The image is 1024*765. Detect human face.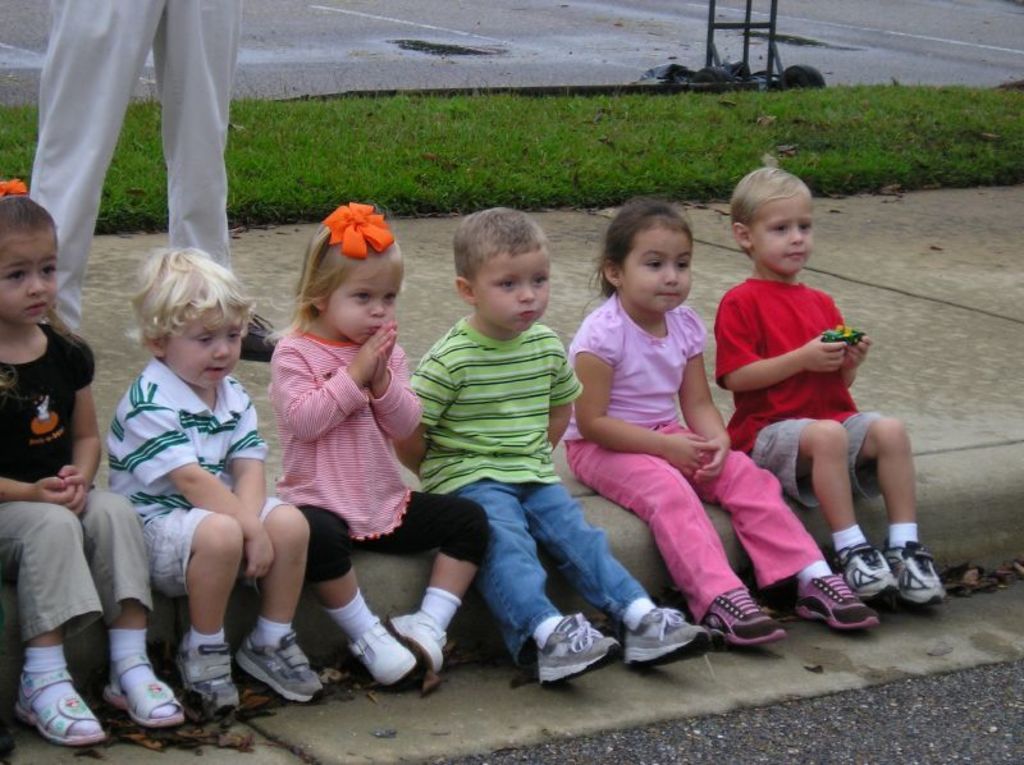
Detection: BBox(754, 191, 815, 269).
